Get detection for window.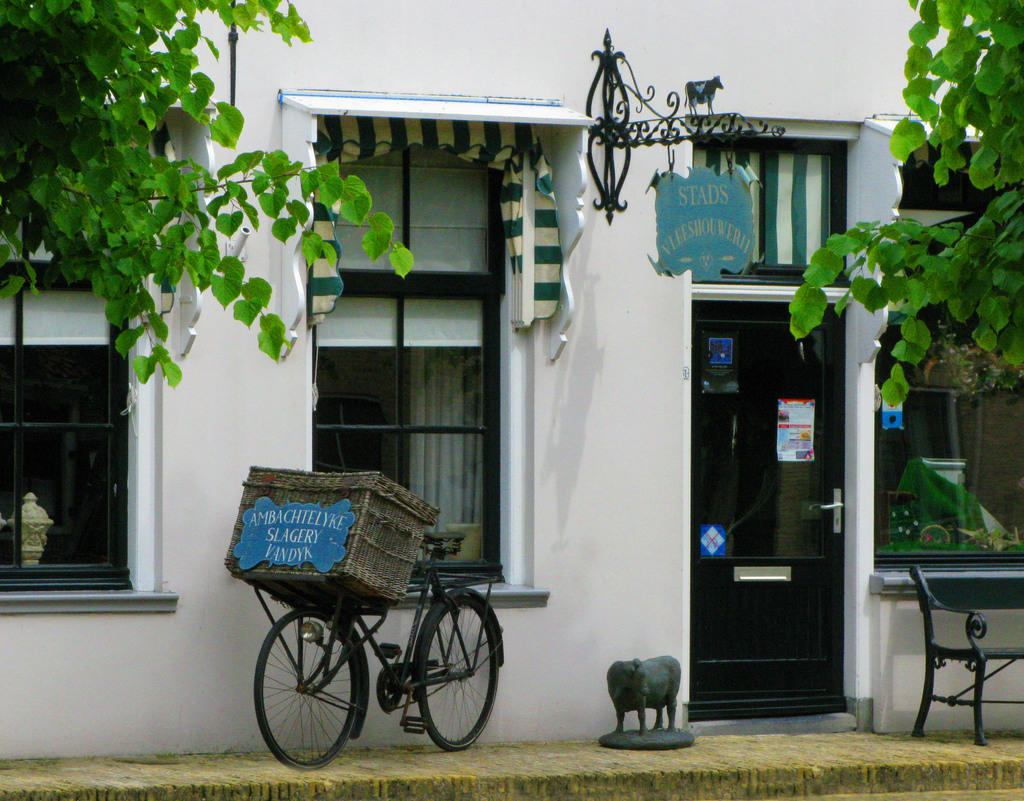
Detection: 307:118:538:592.
